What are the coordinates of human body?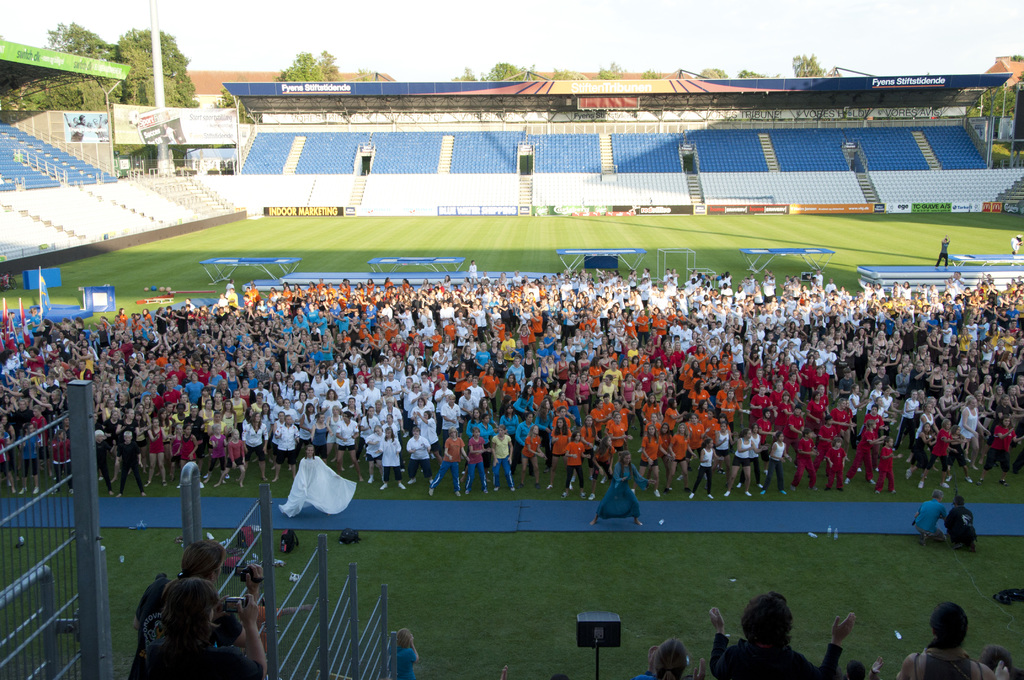
x1=405 y1=350 x2=412 y2=371.
